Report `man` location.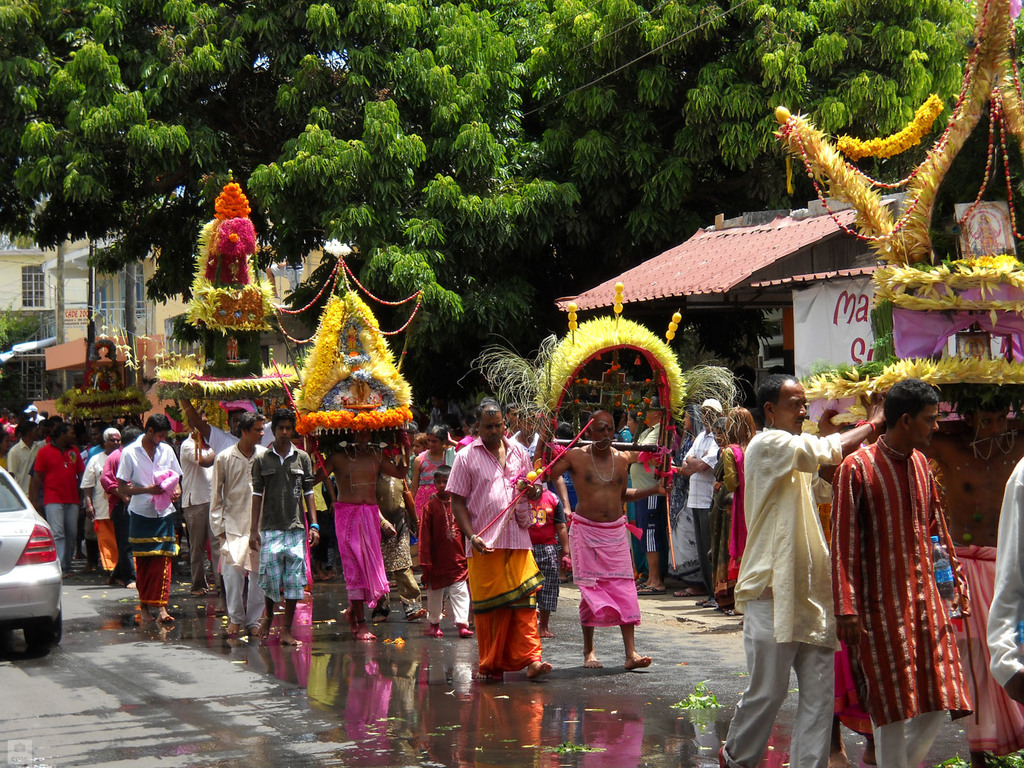
Report: <region>205, 413, 269, 638</region>.
